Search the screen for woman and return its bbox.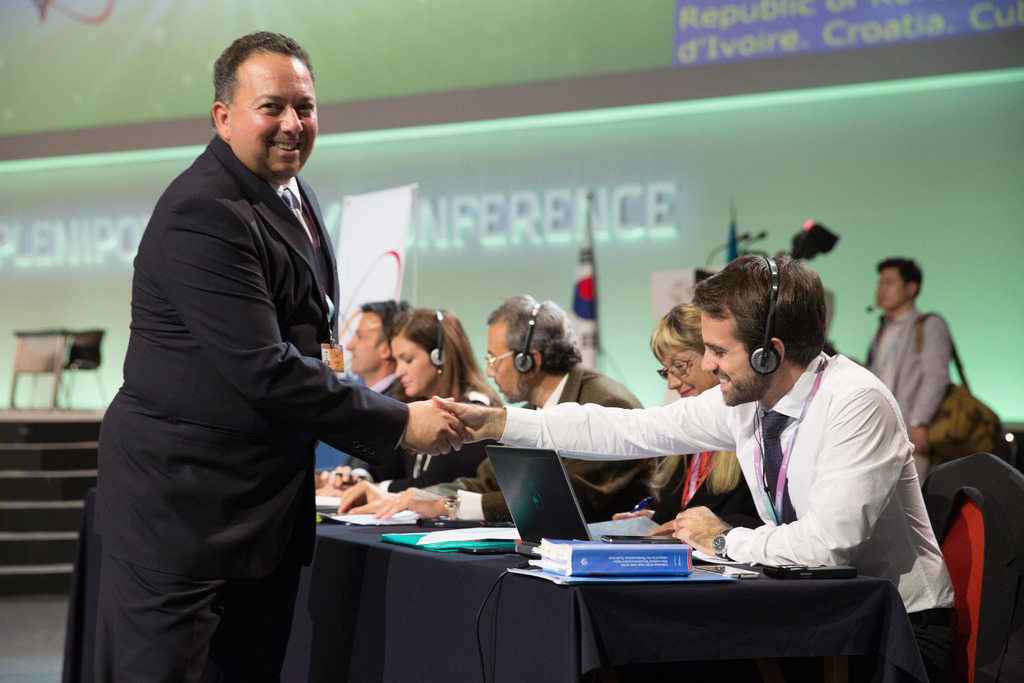
Found: (88,24,403,668).
